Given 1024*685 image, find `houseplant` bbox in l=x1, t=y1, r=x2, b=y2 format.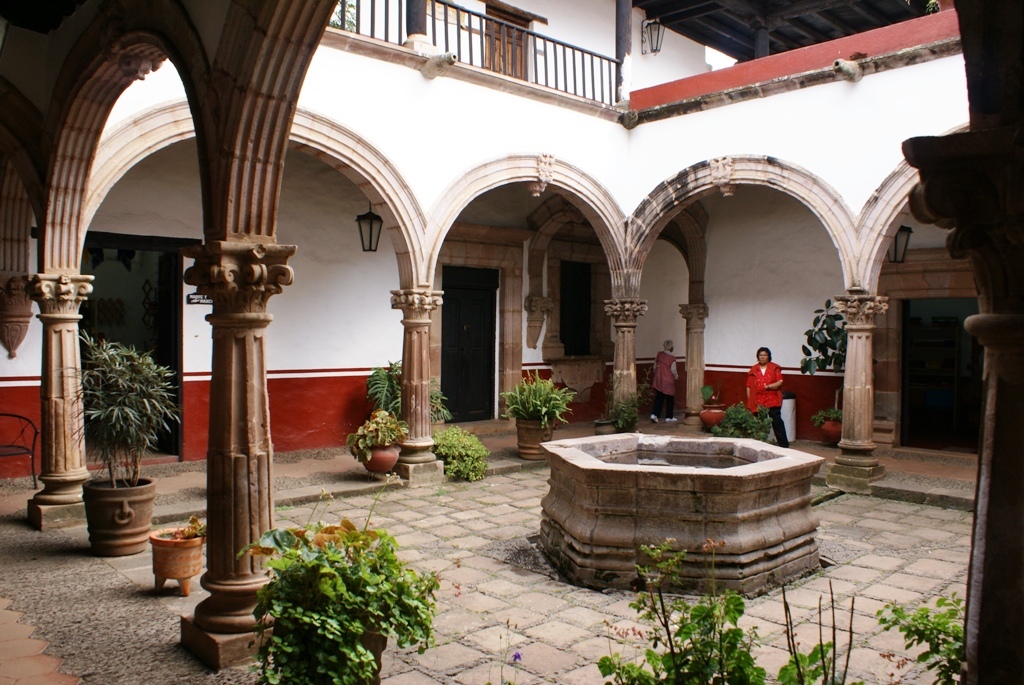
l=344, t=406, r=411, b=472.
